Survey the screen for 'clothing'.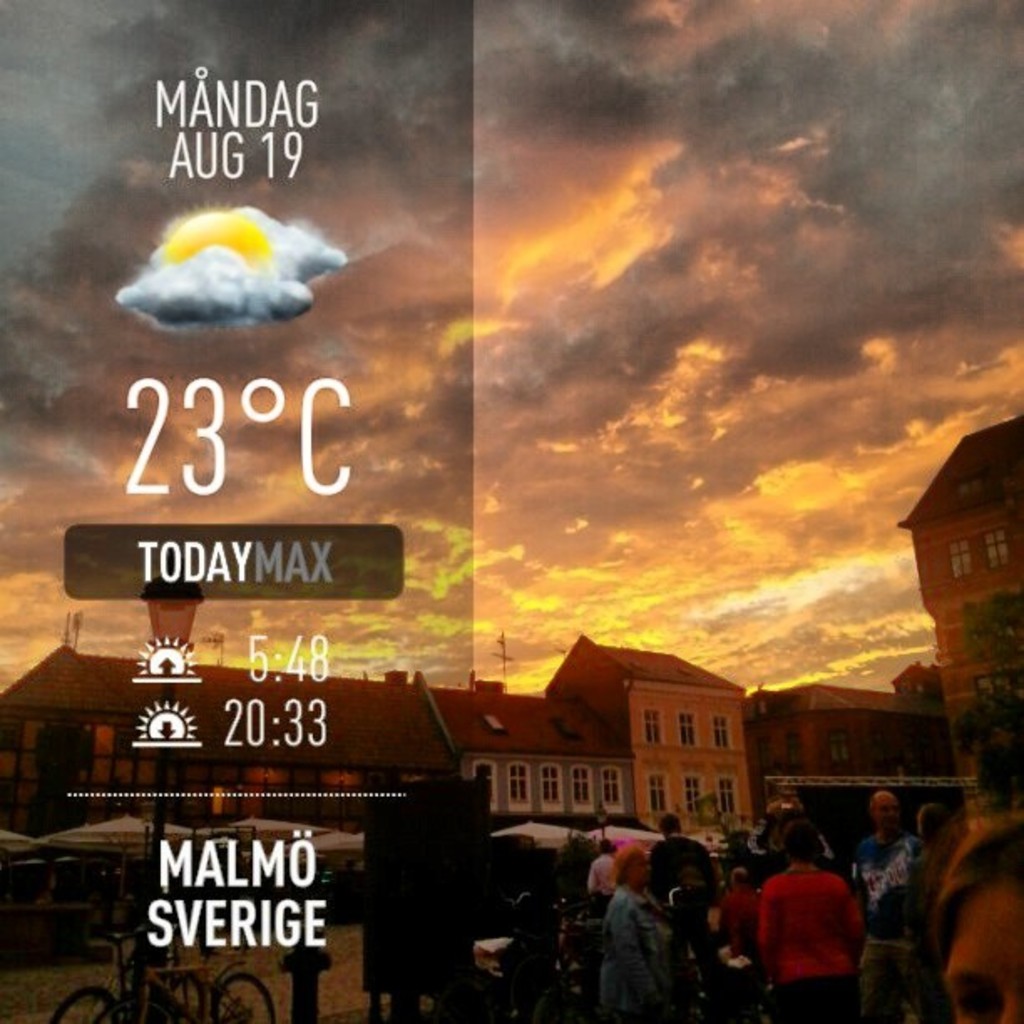
Survey found: crop(758, 870, 857, 1022).
